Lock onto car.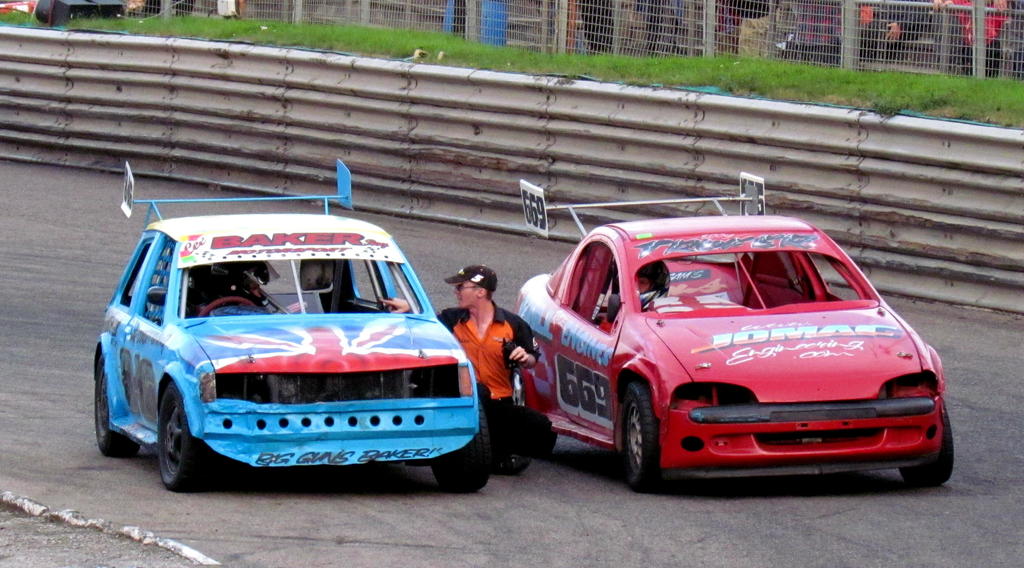
Locked: 506/179/964/498.
